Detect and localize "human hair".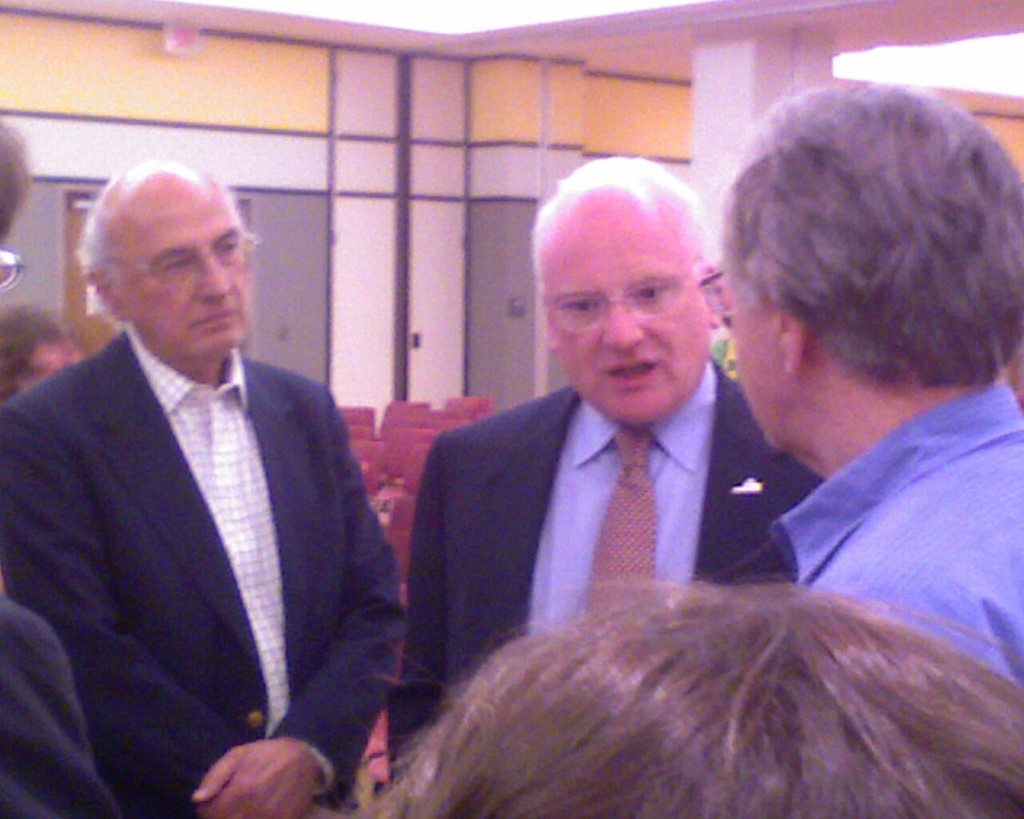
Localized at 1,307,64,404.
